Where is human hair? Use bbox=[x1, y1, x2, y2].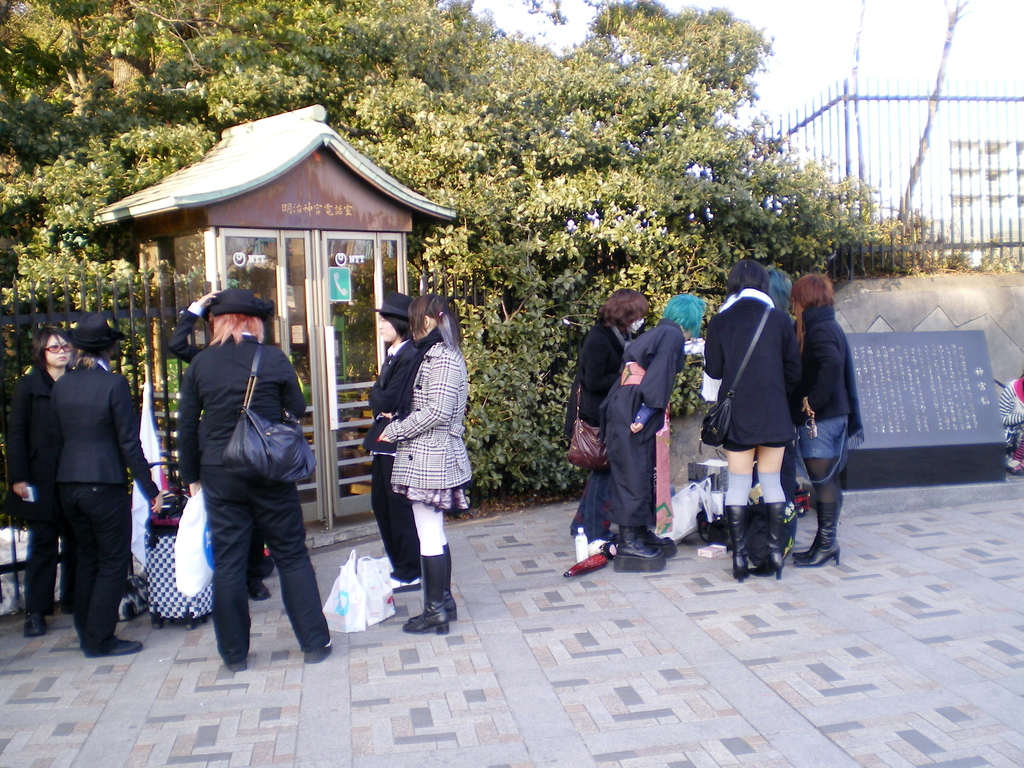
bbox=[70, 342, 107, 369].
